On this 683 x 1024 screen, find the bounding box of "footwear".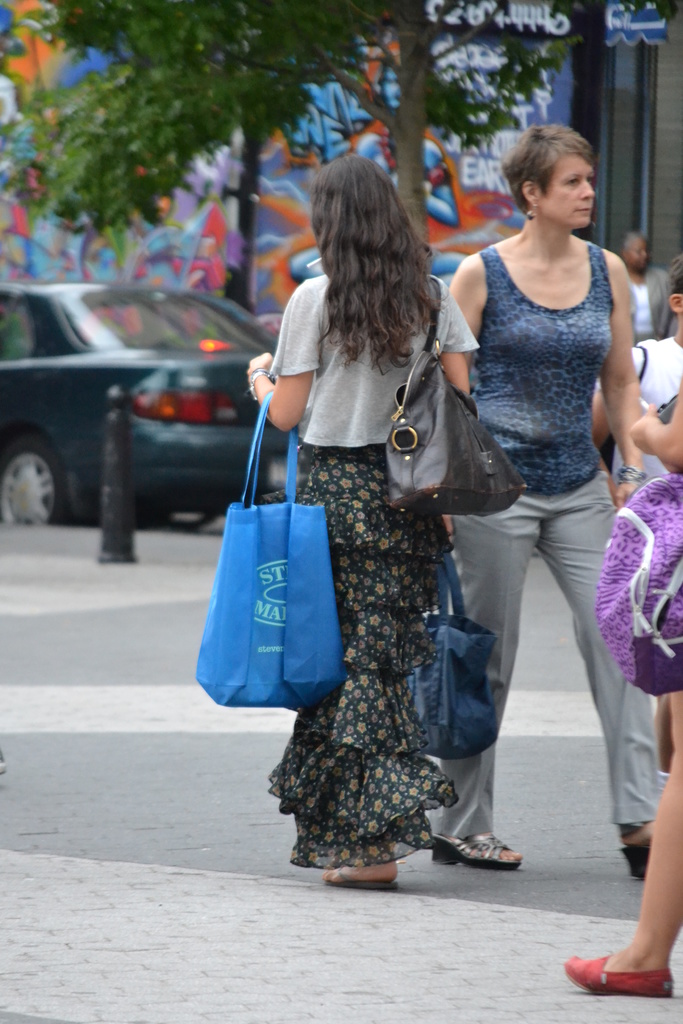
Bounding box: x1=563, y1=953, x2=675, y2=995.
